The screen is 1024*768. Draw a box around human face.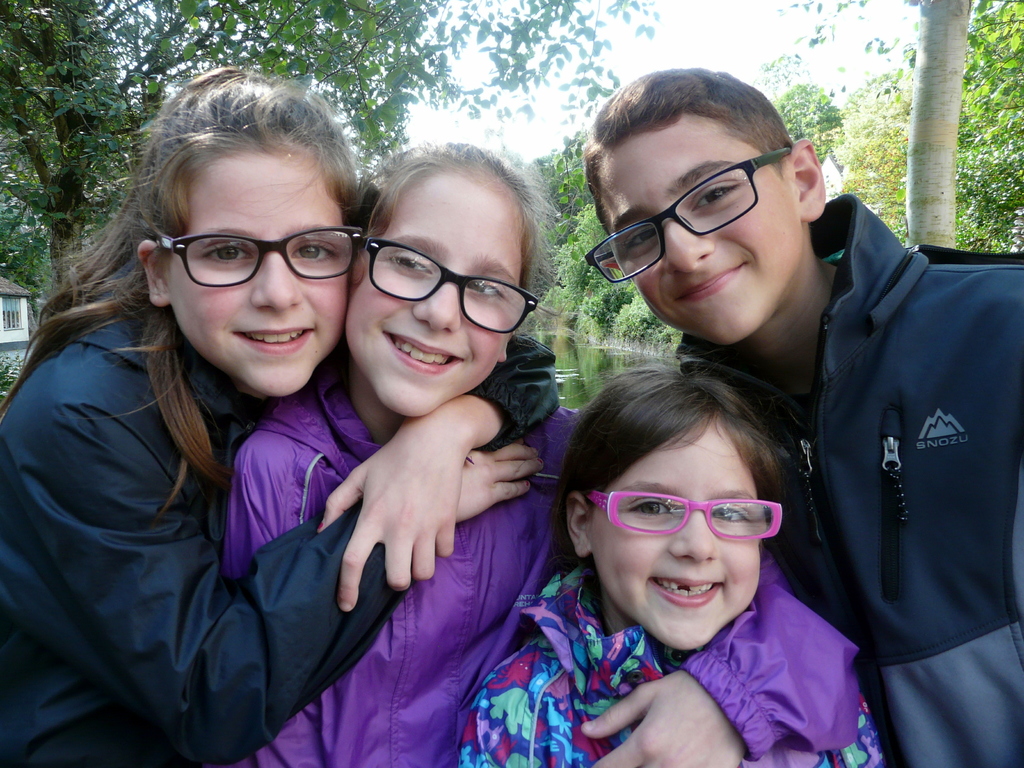
584, 412, 762, 653.
